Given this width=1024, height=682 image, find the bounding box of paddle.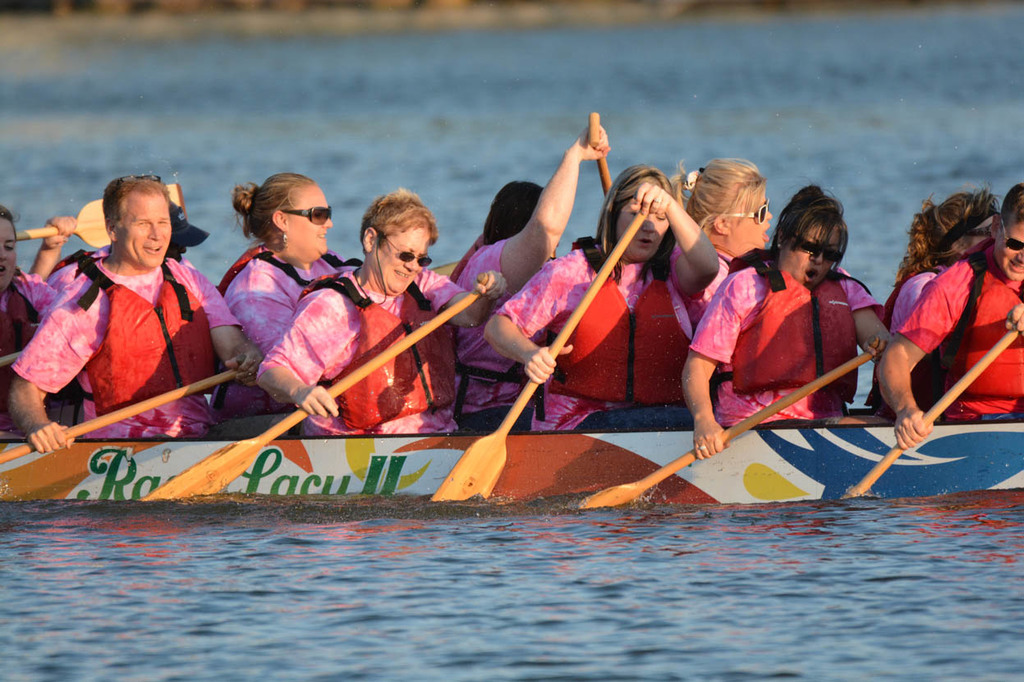
(575, 344, 879, 514).
